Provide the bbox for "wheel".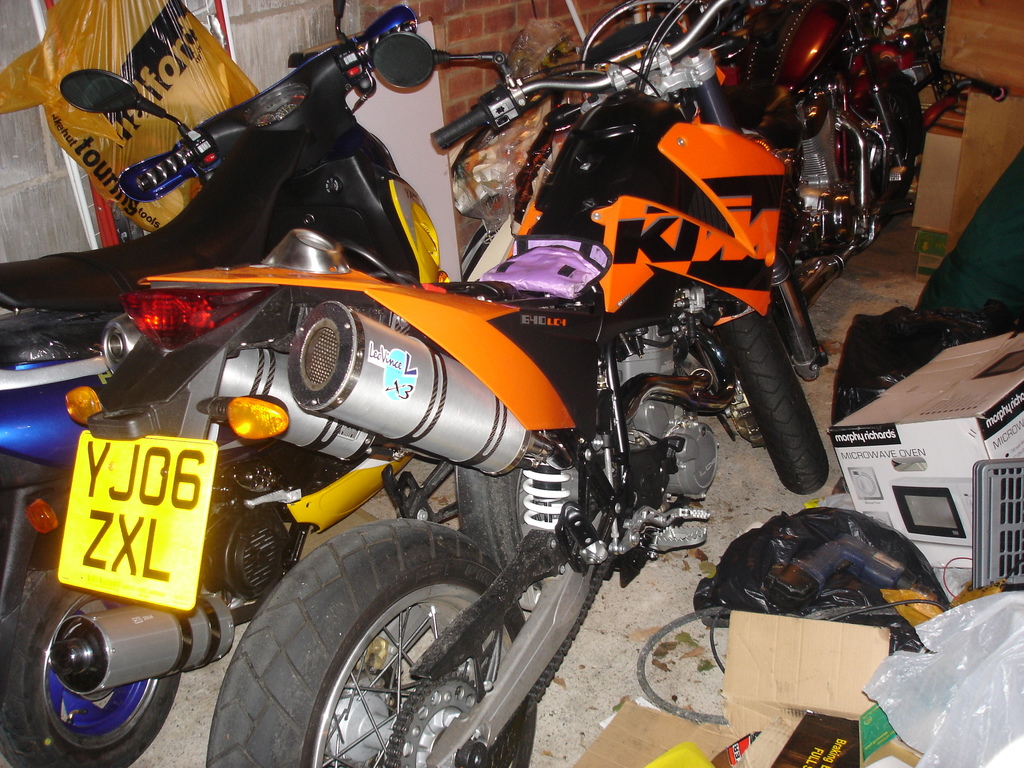
rect(204, 521, 538, 767).
